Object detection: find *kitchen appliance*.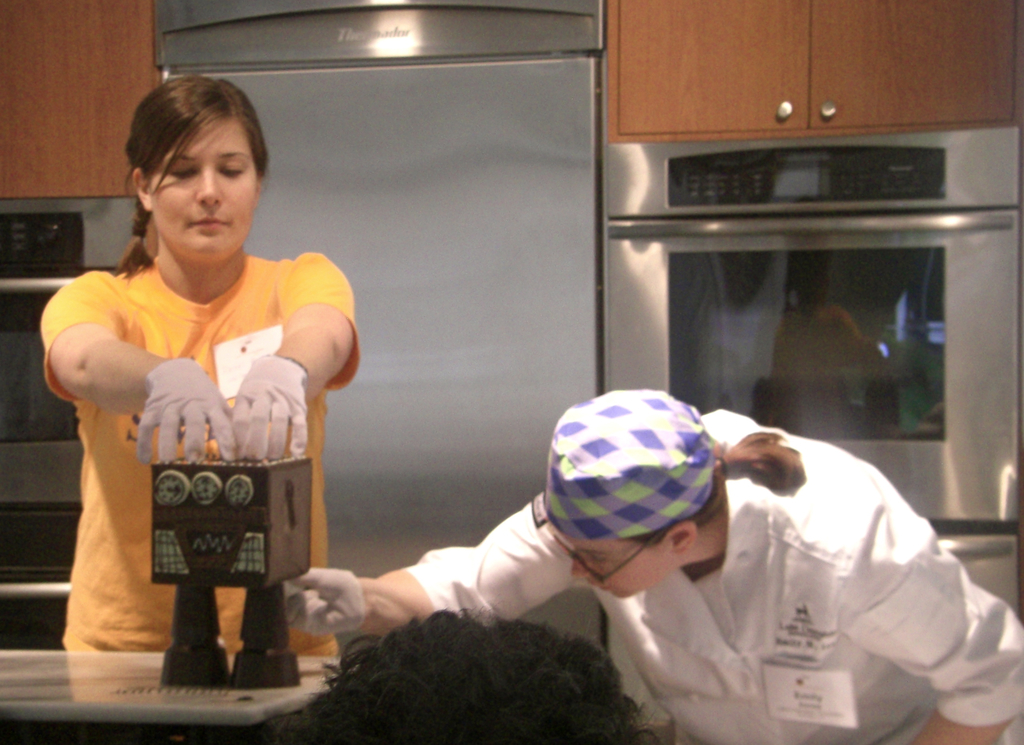
<box>599,139,1023,622</box>.
